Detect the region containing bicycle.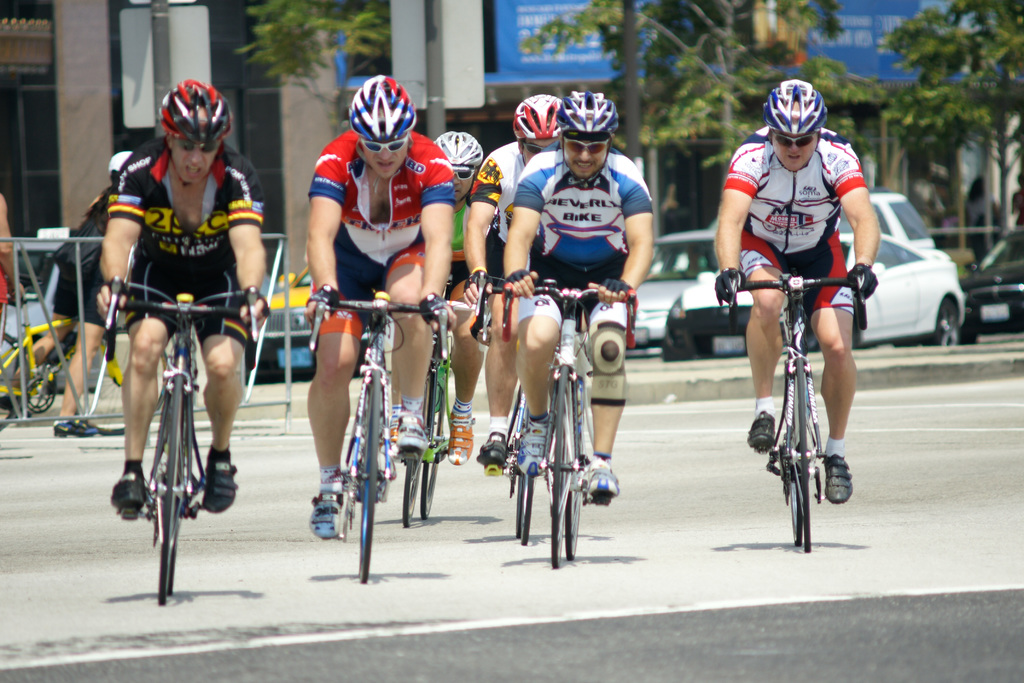
detection(108, 277, 279, 598).
